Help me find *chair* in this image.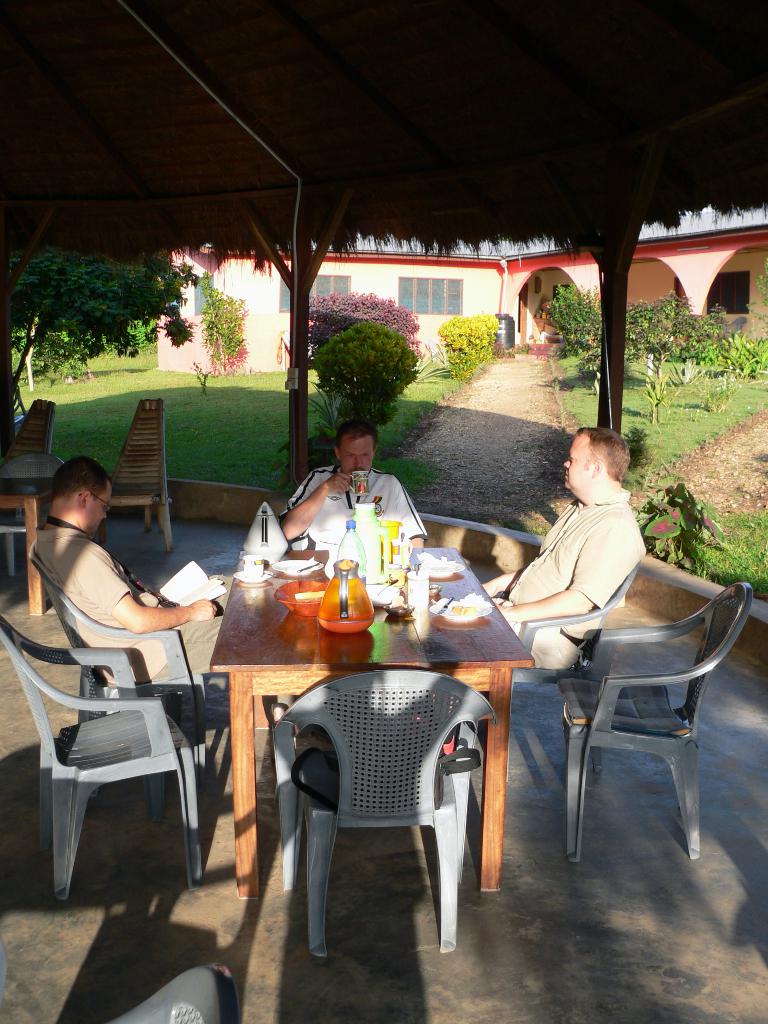
Found it: [30,547,212,826].
